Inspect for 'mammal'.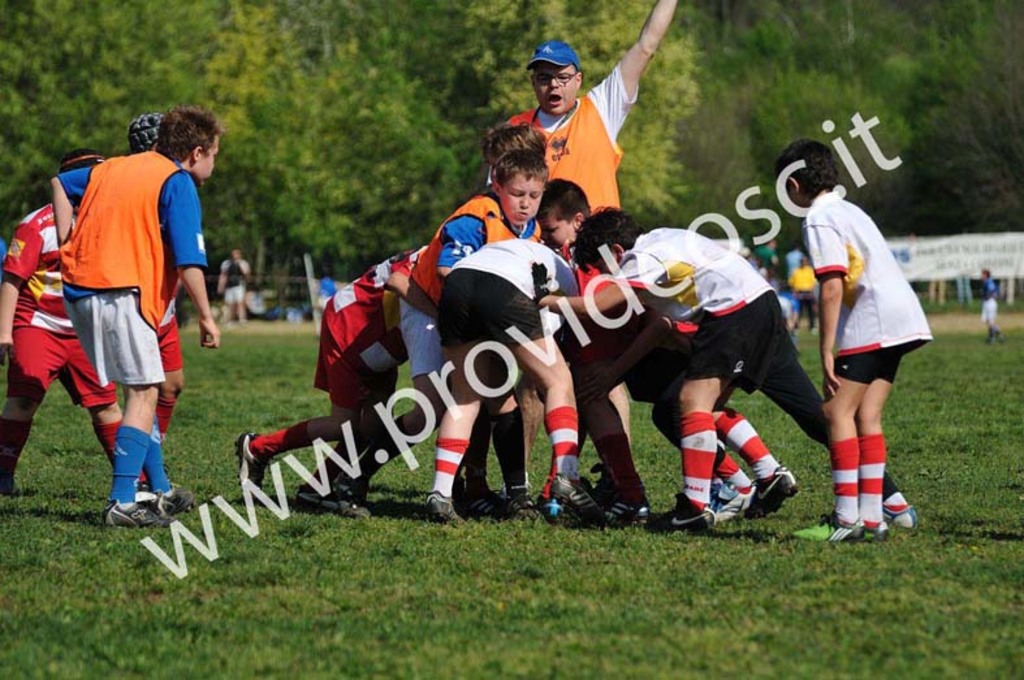
Inspection: (left=418, top=234, right=617, bottom=529).
